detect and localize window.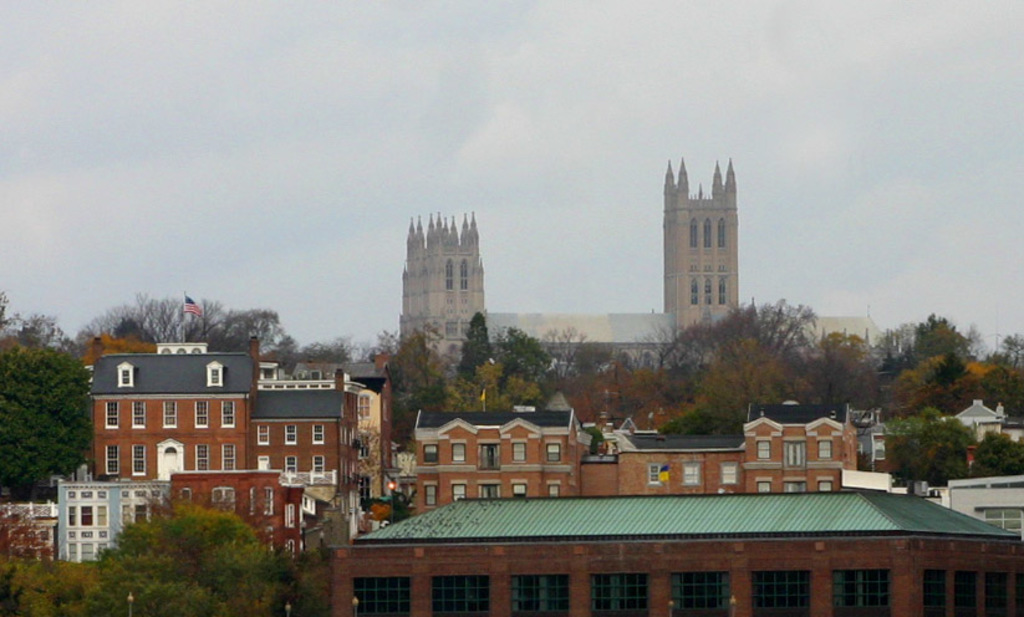
Localized at {"x1": 546, "y1": 440, "x2": 562, "y2": 459}.
